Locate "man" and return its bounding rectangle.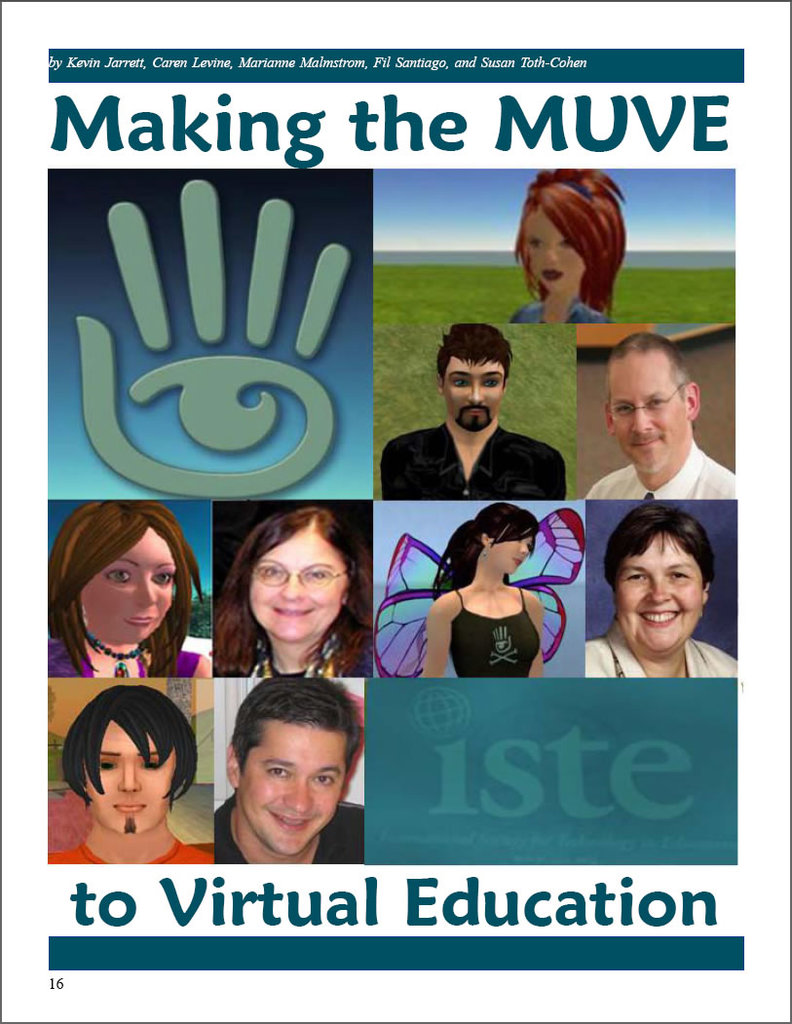
[x1=377, y1=320, x2=563, y2=502].
